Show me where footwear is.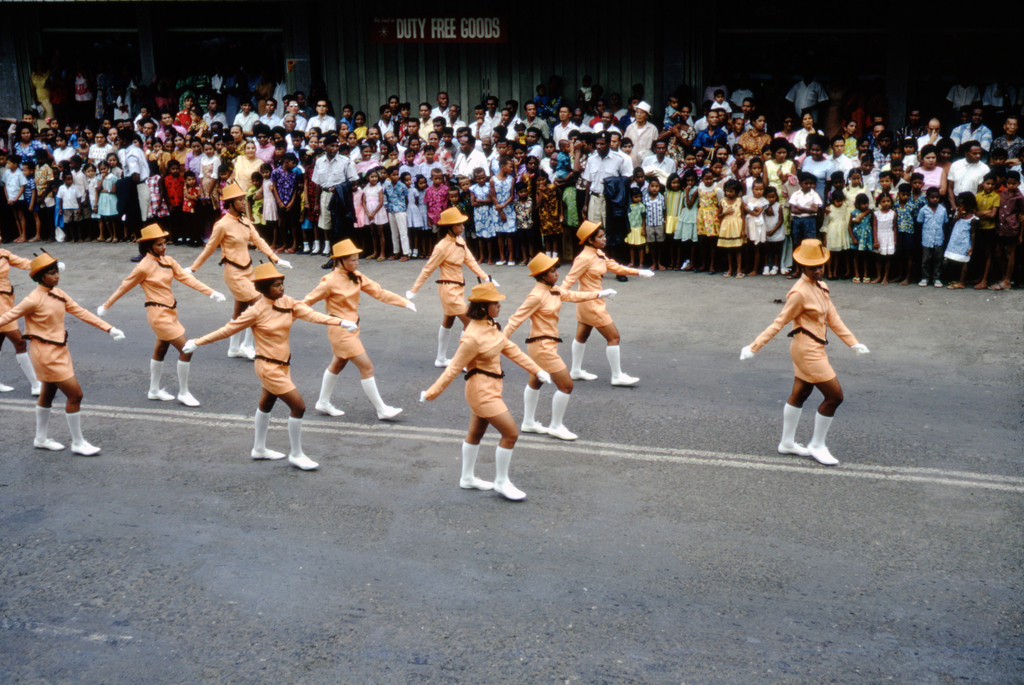
footwear is at Rect(378, 256, 384, 266).
